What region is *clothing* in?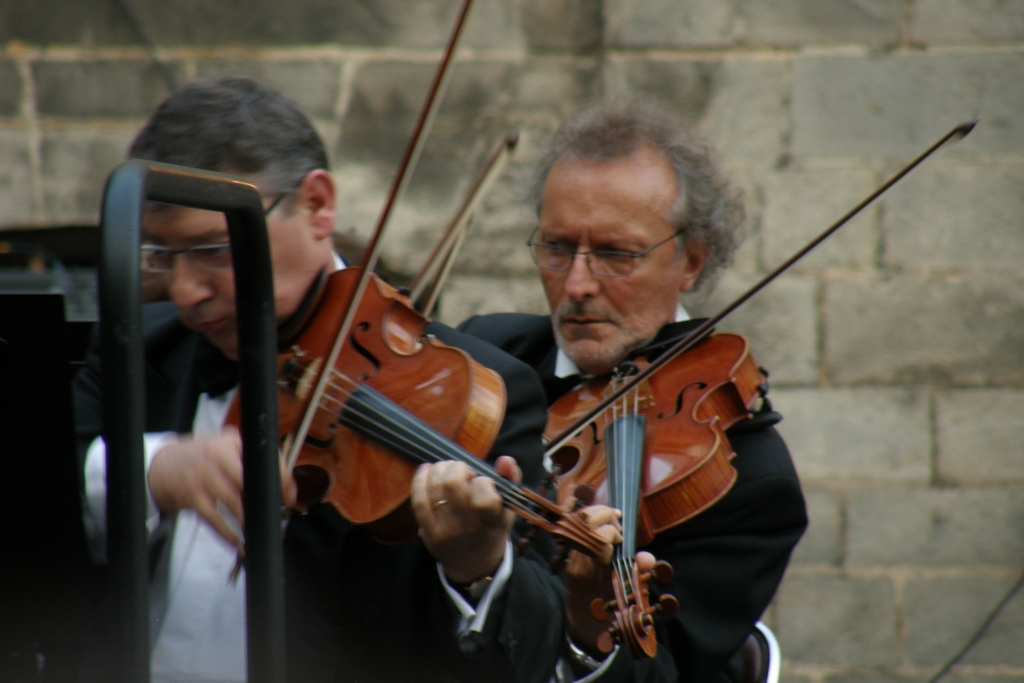
x1=50, y1=240, x2=575, y2=682.
